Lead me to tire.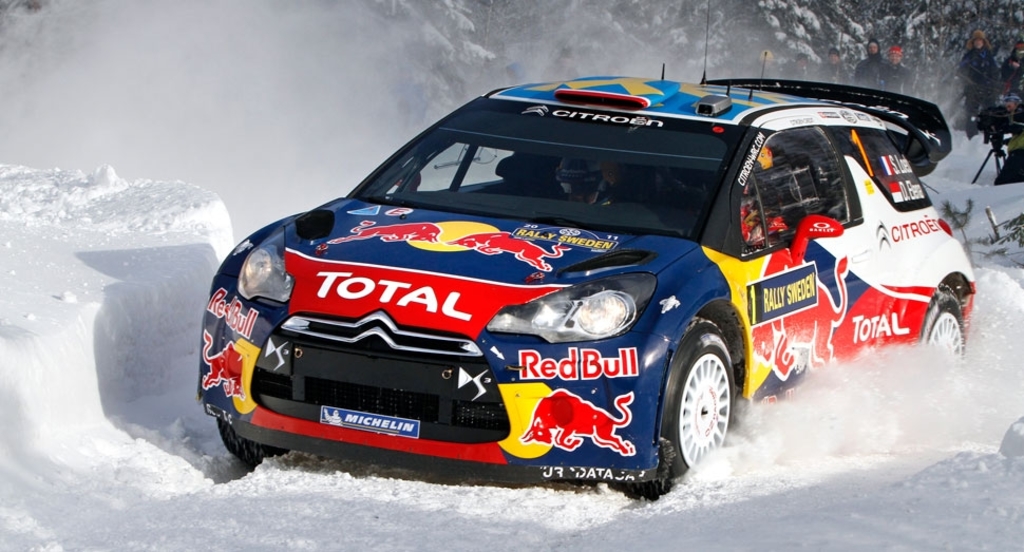
Lead to l=214, t=415, r=285, b=471.
